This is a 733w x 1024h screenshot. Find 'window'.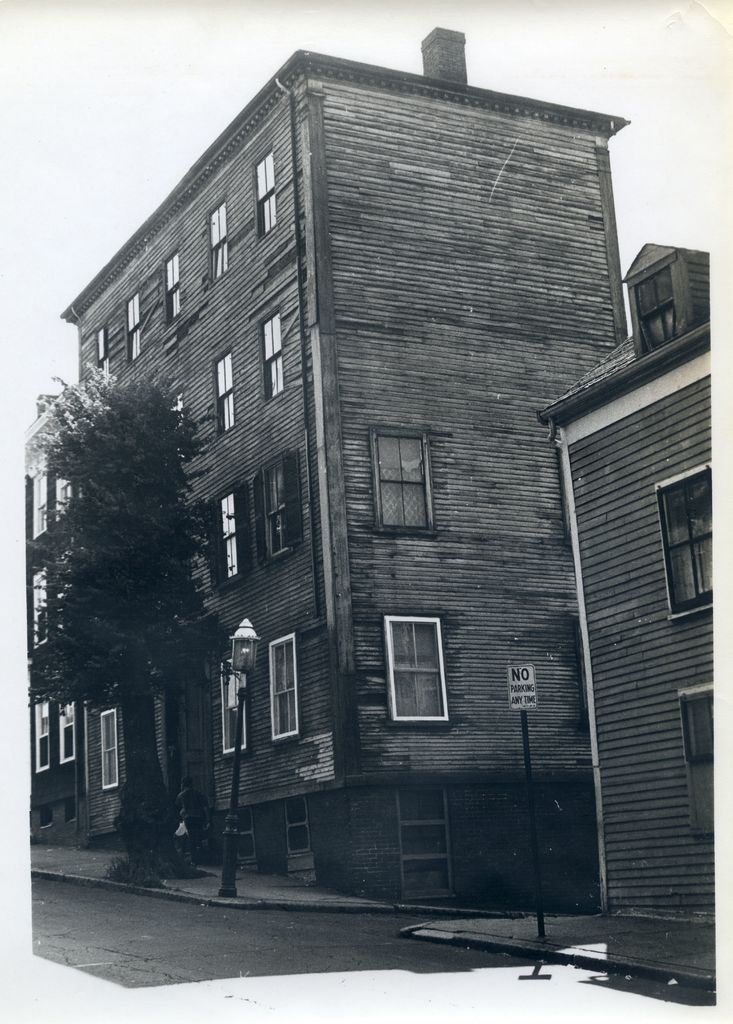
Bounding box: (679, 685, 717, 834).
